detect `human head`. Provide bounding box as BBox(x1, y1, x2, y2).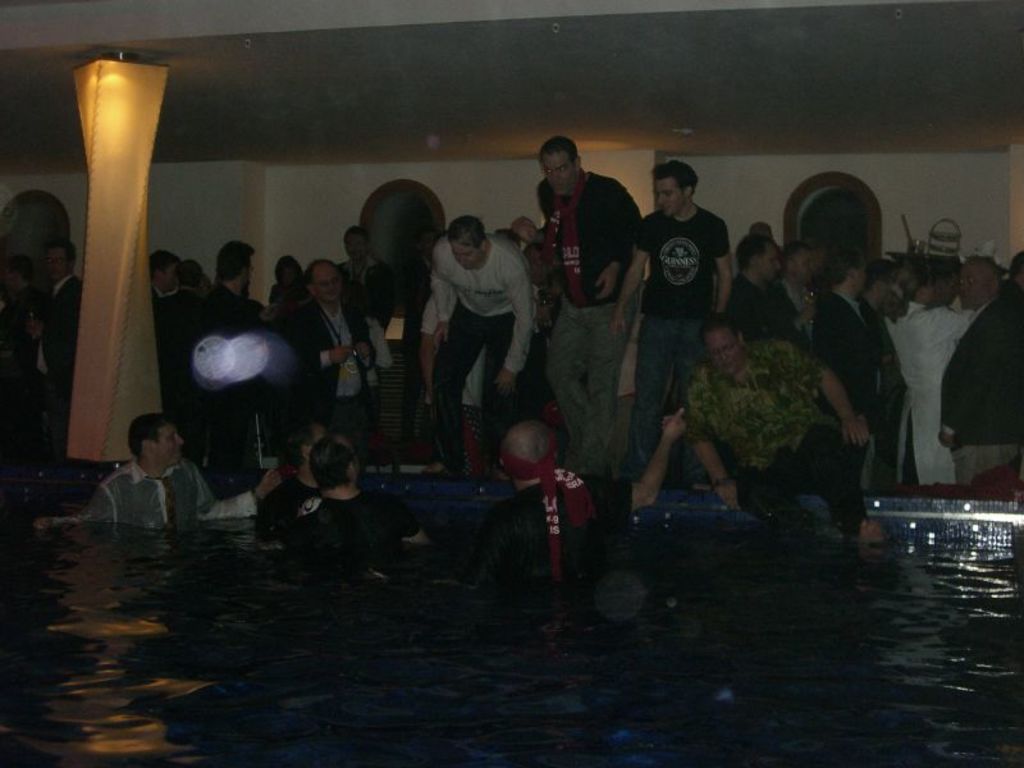
BBox(783, 242, 824, 283).
